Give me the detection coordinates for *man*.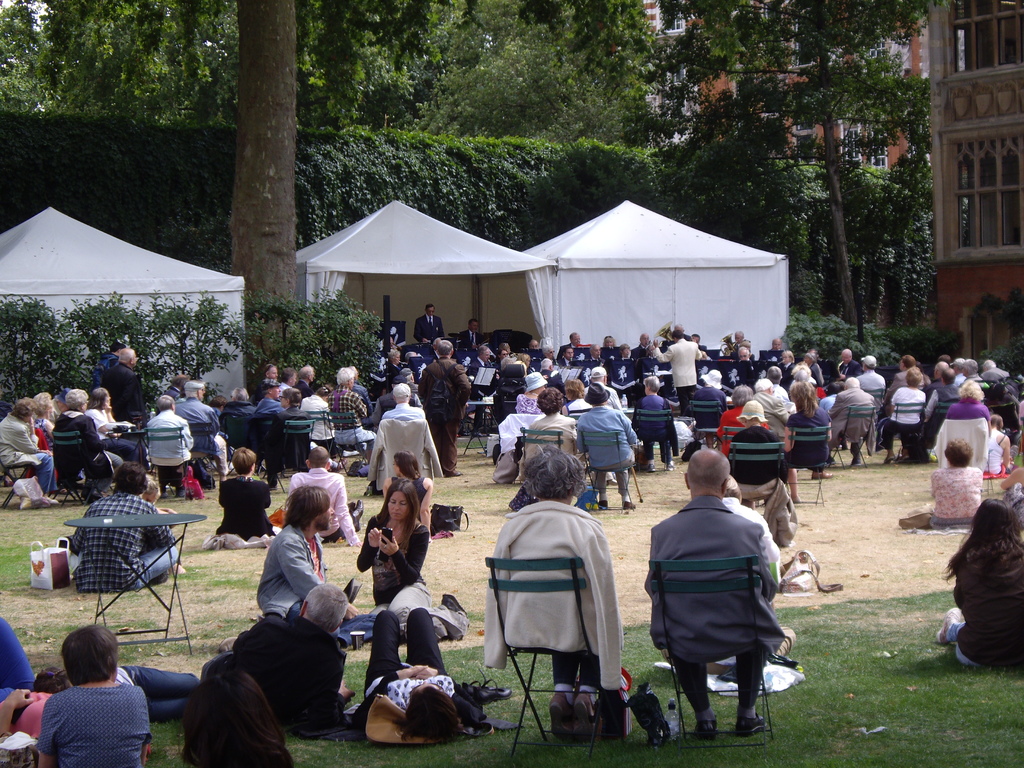
<region>285, 443, 364, 547</region>.
